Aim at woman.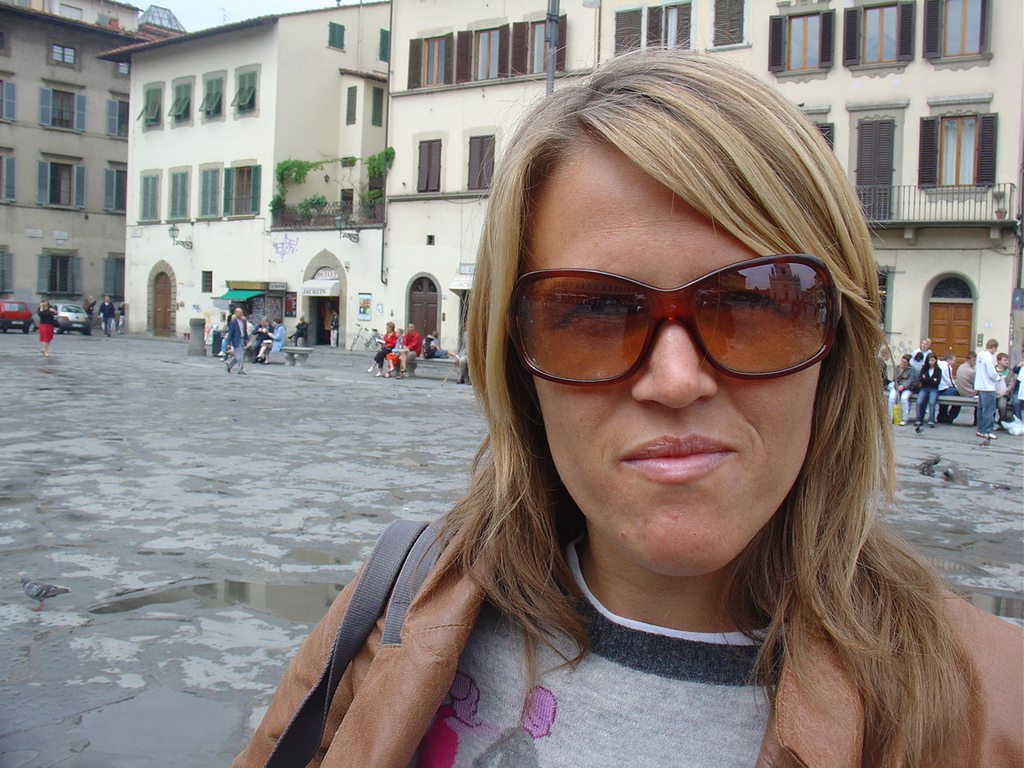
Aimed at x1=237, y1=38, x2=1023, y2=767.
